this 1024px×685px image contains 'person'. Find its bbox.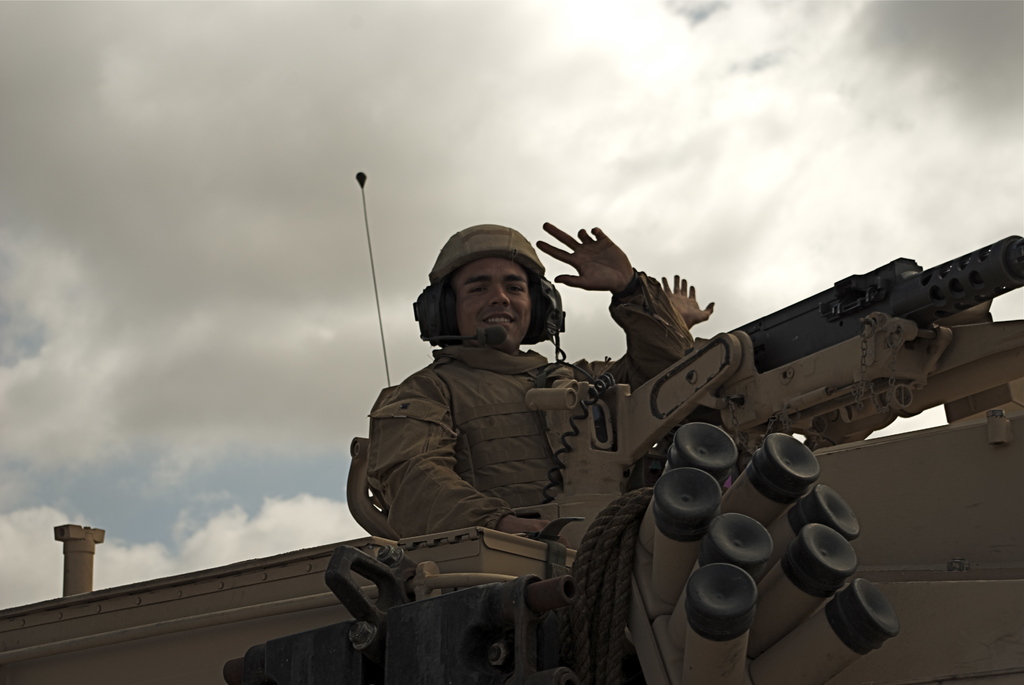
[x1=322, y1=207, x2=716, y2=577].
